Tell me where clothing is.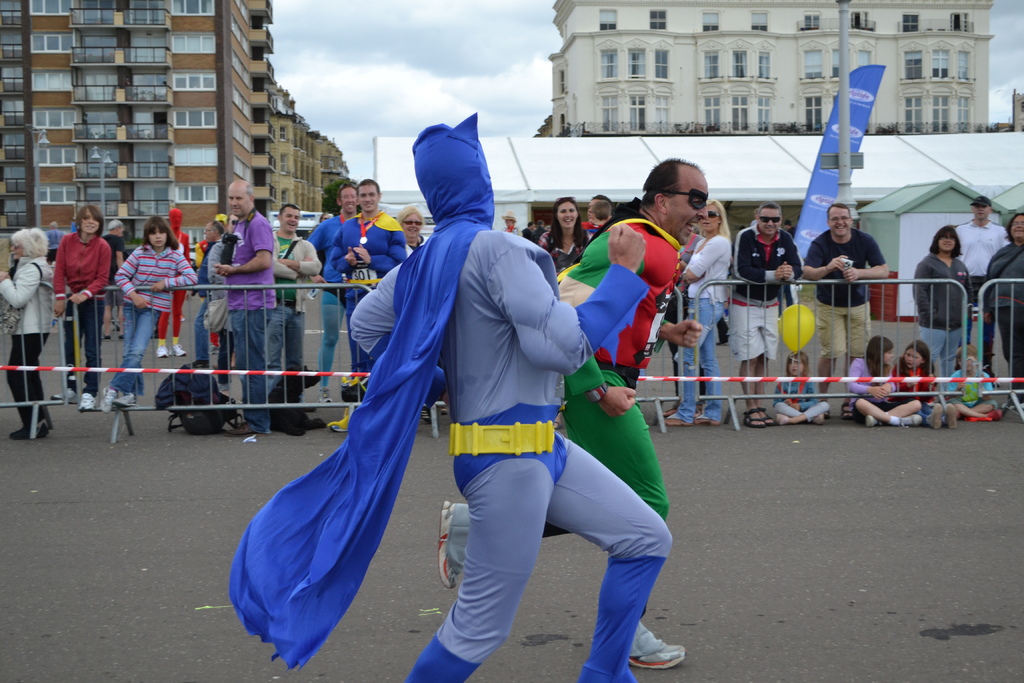
clothing is at 731/222/804/363.
